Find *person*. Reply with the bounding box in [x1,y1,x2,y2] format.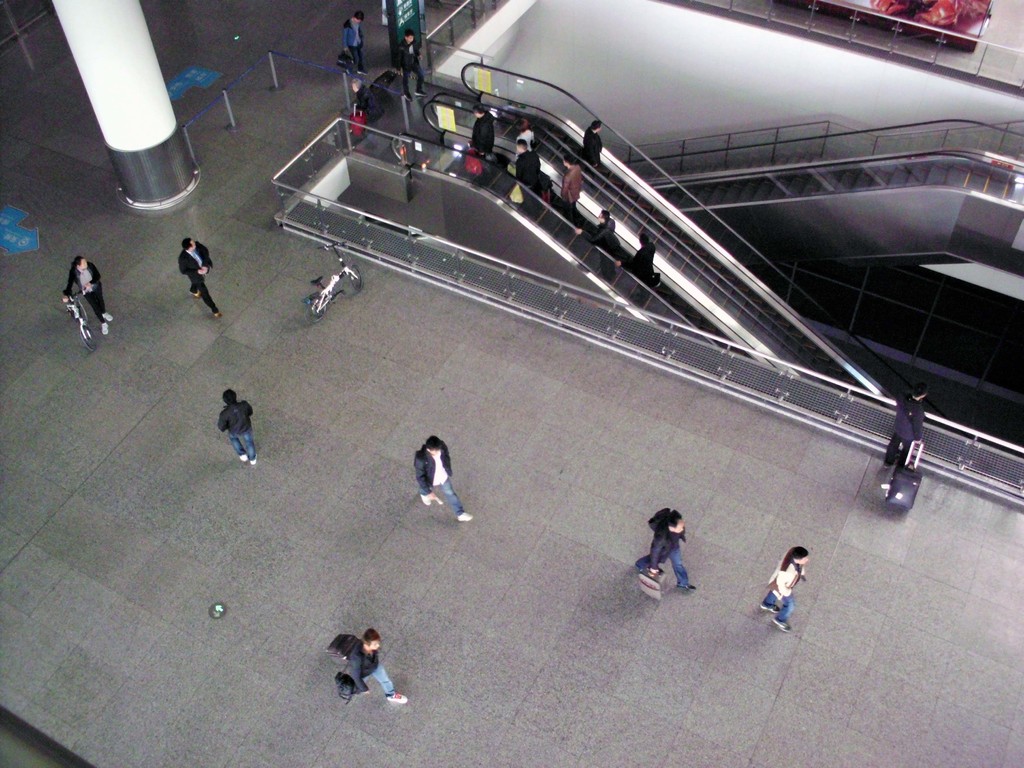
[577,212,620,286].
